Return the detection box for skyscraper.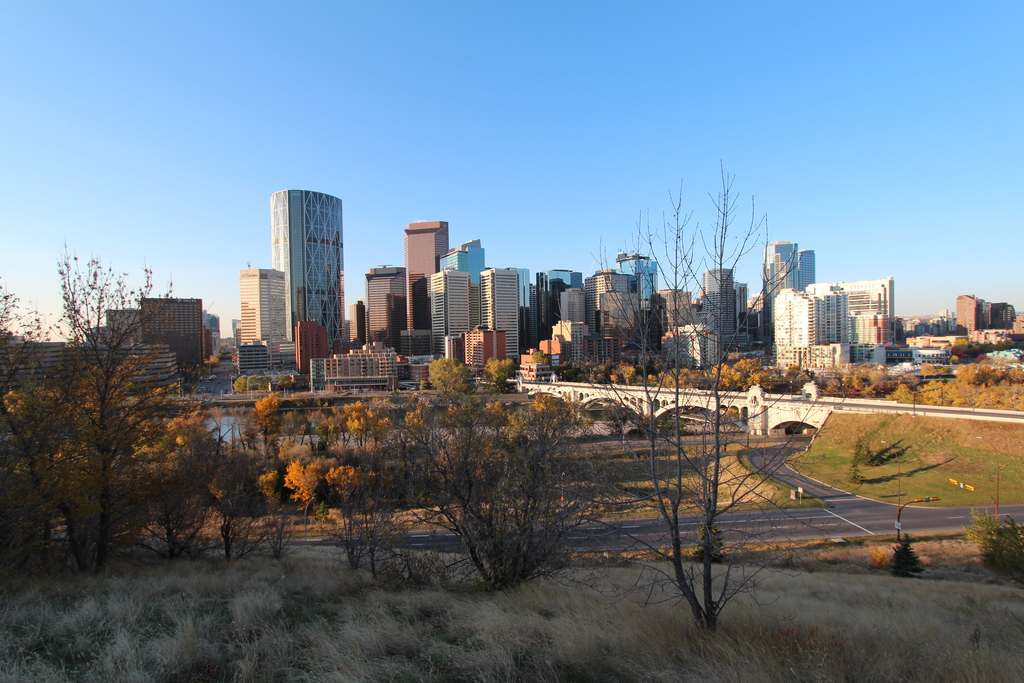
[x1=442, y1=235, x2=490, y2=288].
